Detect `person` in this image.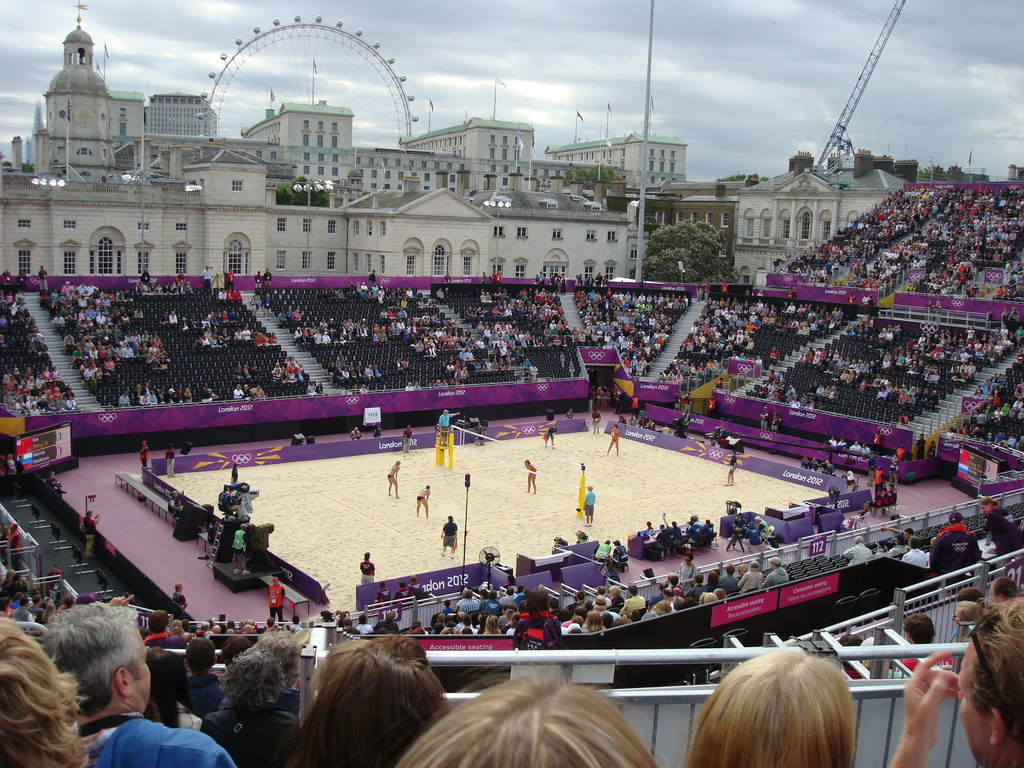
Detection: 358:553:374:582.
